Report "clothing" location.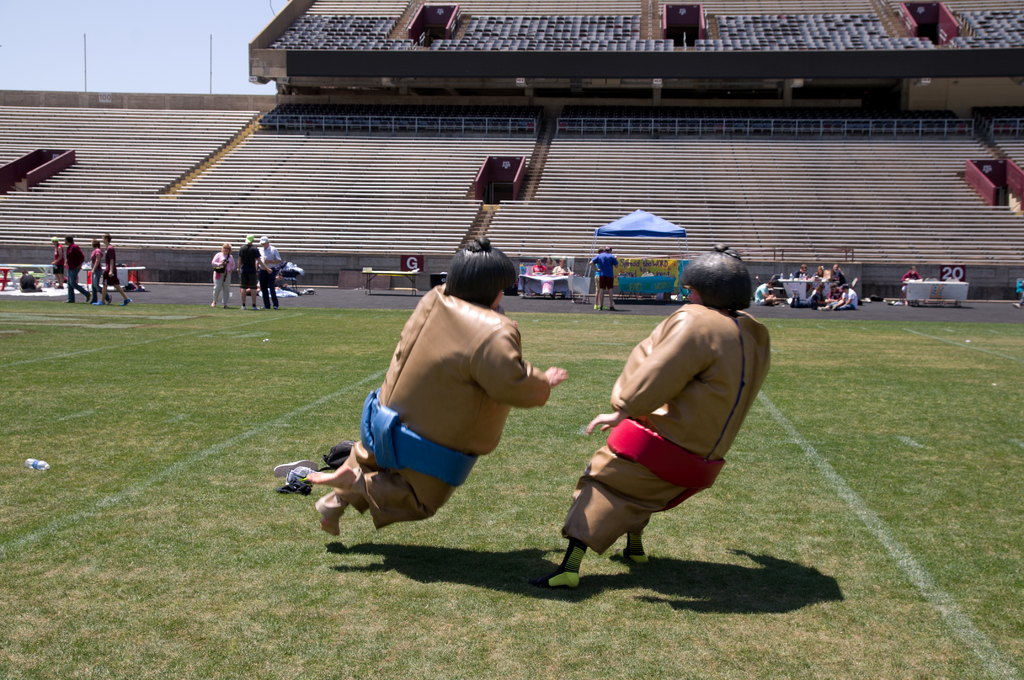
Report: <bbox>254, 243, 279, 310</bbox>.
